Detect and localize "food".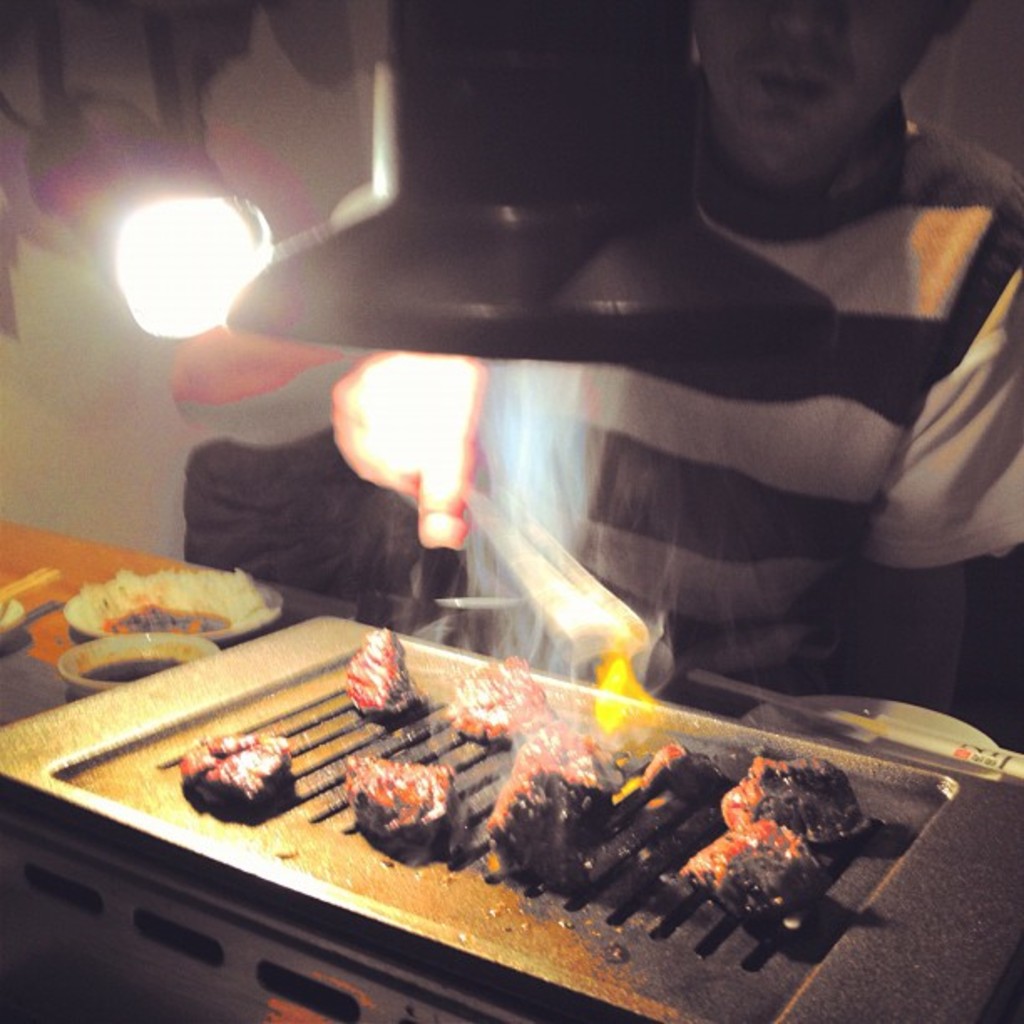
Localized at [346,761,453,853].
